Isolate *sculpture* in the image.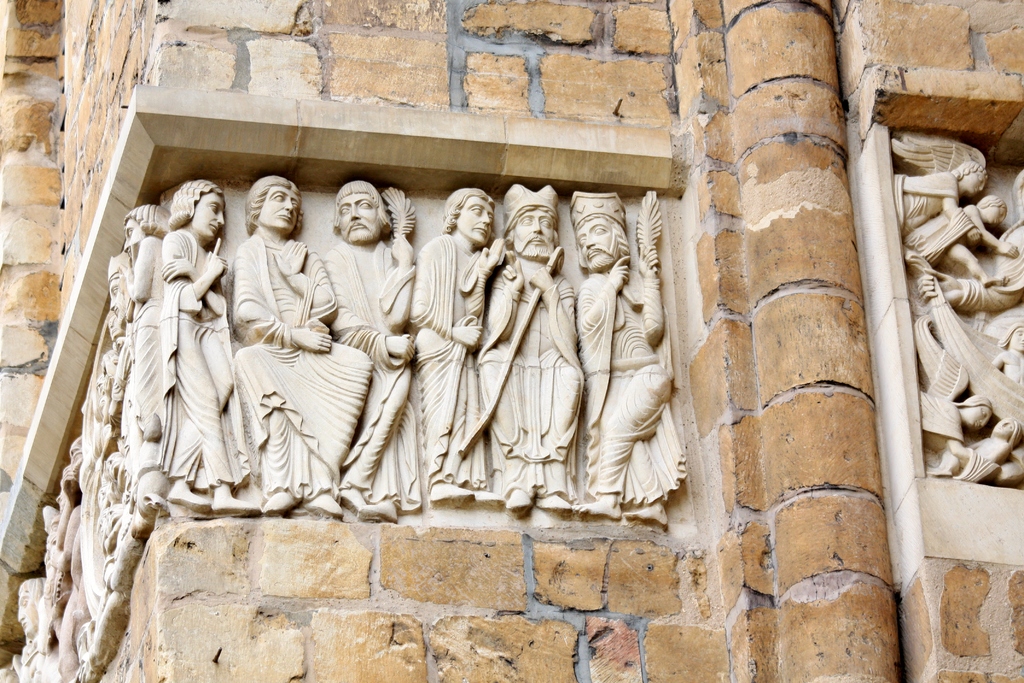
Isolated region: (15,572,72,682).
